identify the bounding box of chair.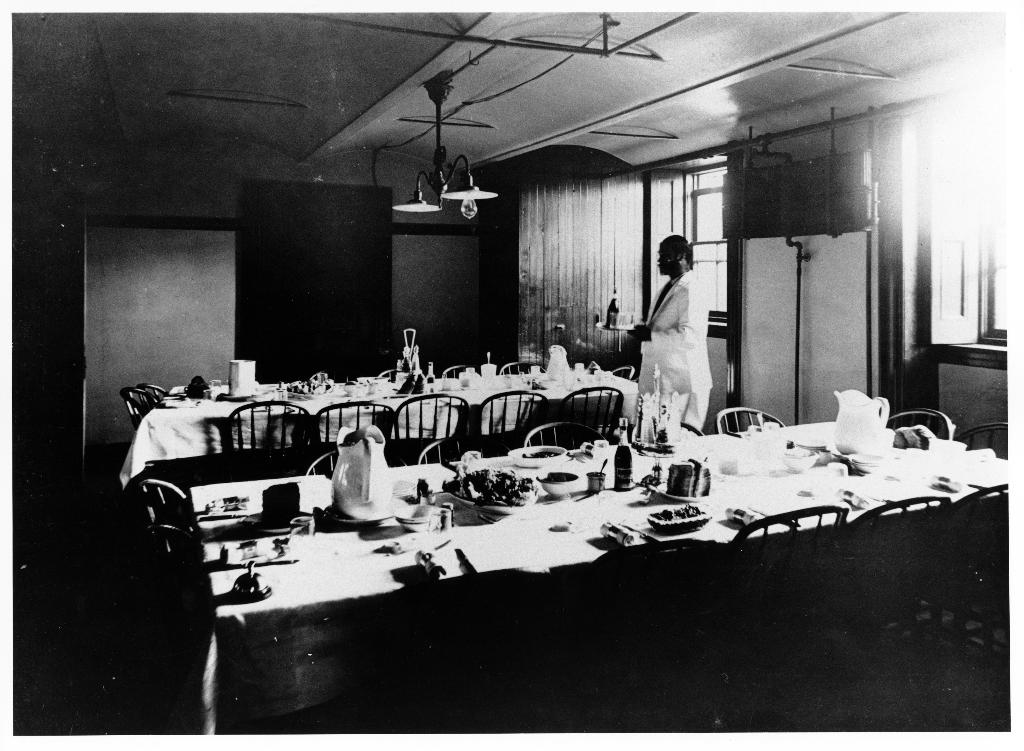
bbox=(375, 368, 409, 380).
